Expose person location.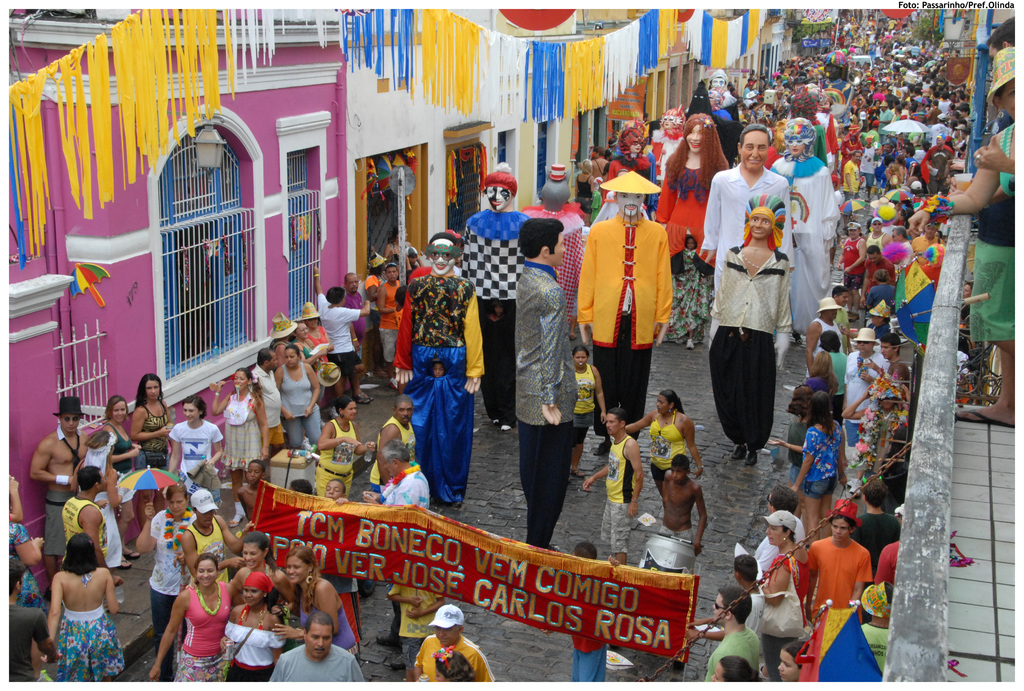
Exposed at (312, 266, 366, 404).
